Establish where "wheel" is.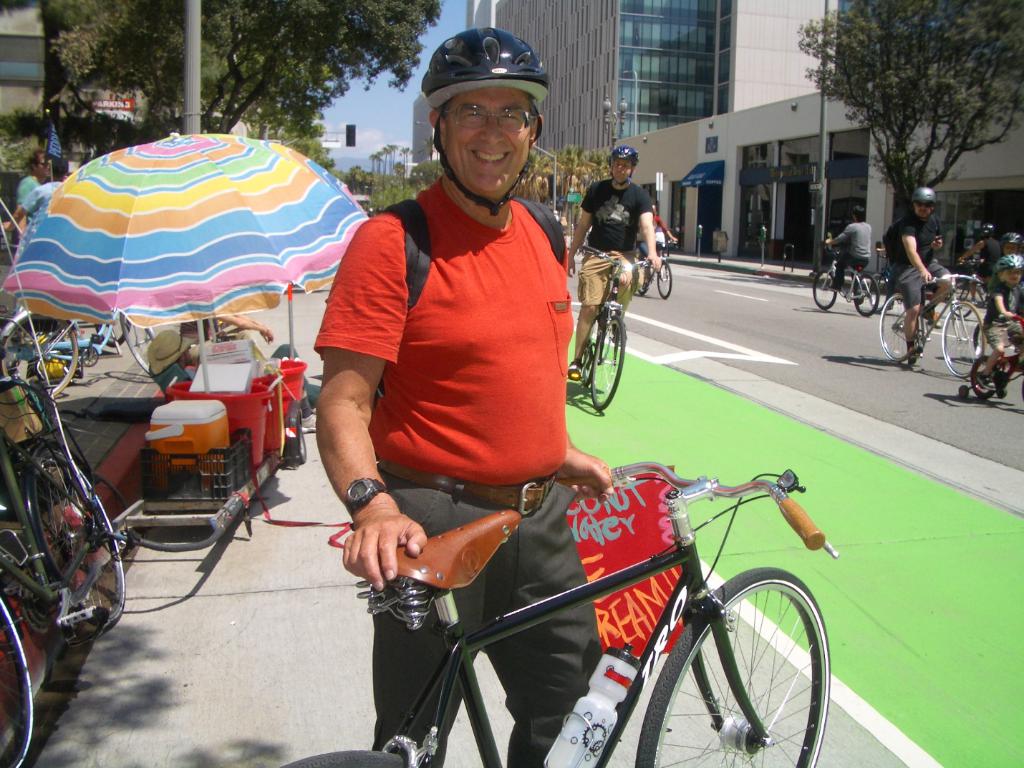
Established at box(947, 296, 991, 372).
